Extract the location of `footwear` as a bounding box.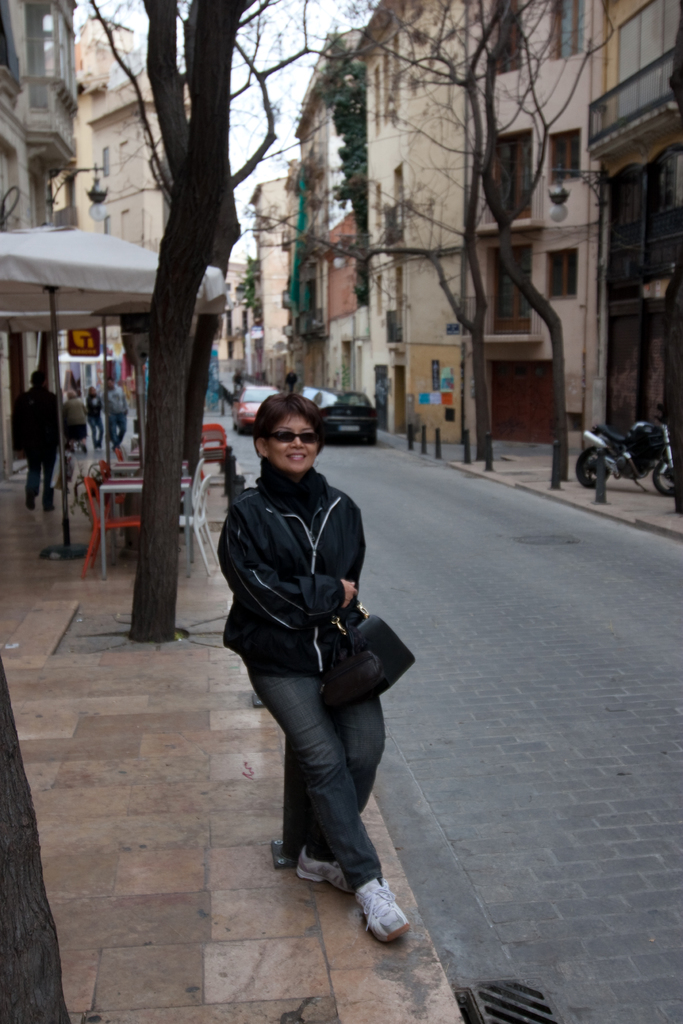
l=347, t=888, r=413, b=959.
